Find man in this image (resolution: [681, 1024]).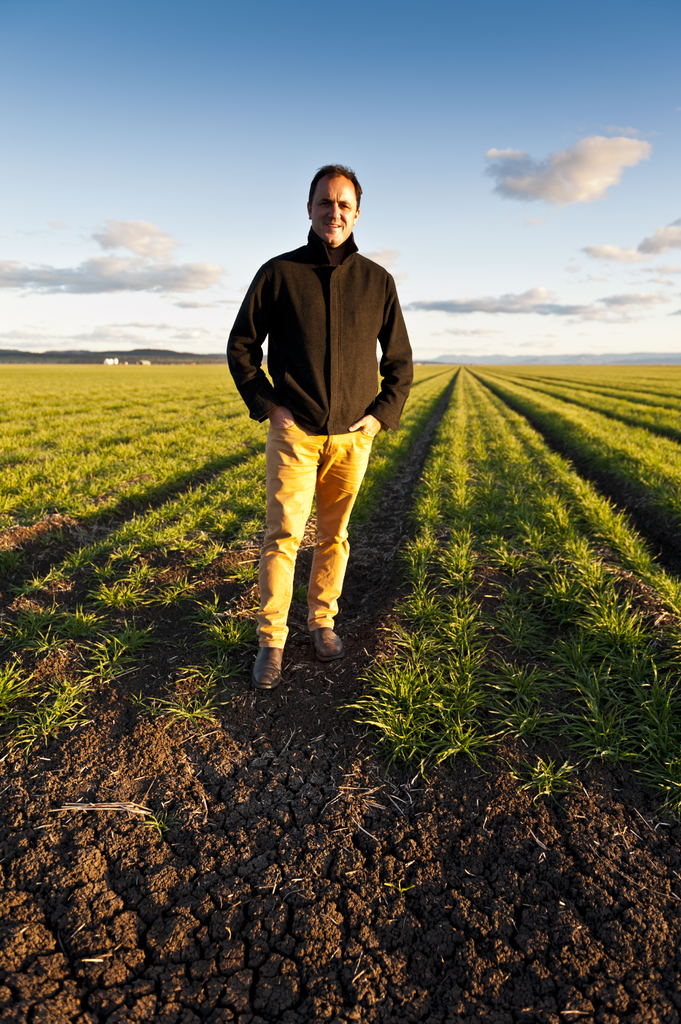
{"left": 234, "top": 178, "right": 416, "bottom": 669}.
